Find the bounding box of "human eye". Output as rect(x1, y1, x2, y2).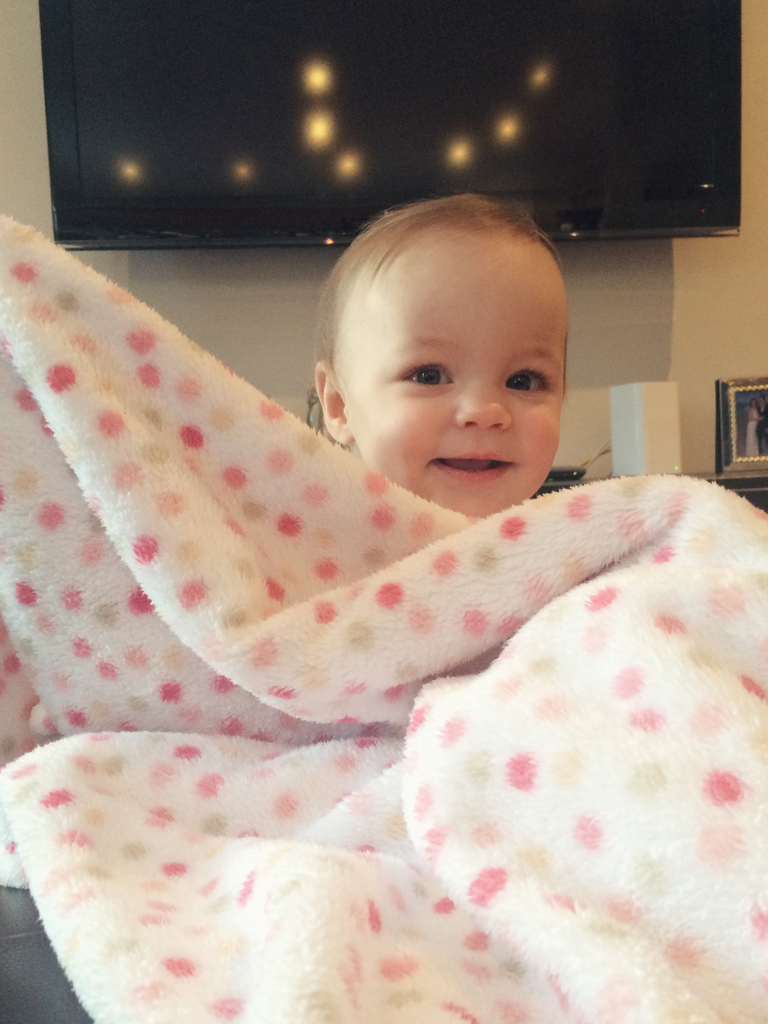
rect(497, 366, 557, 399).
